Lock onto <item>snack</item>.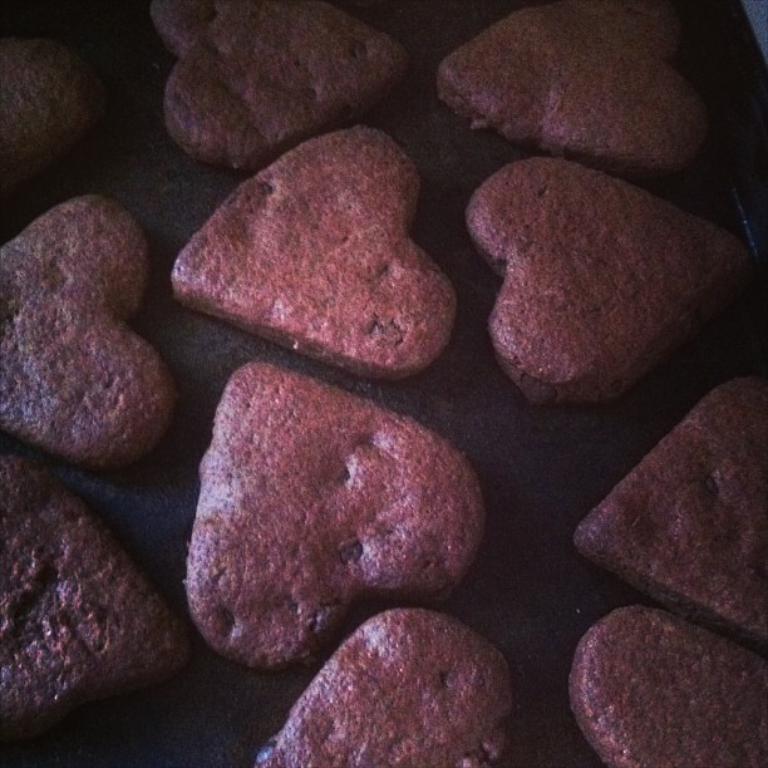
Locked: <bbox>181, 360, 484, 676</bbox>.
